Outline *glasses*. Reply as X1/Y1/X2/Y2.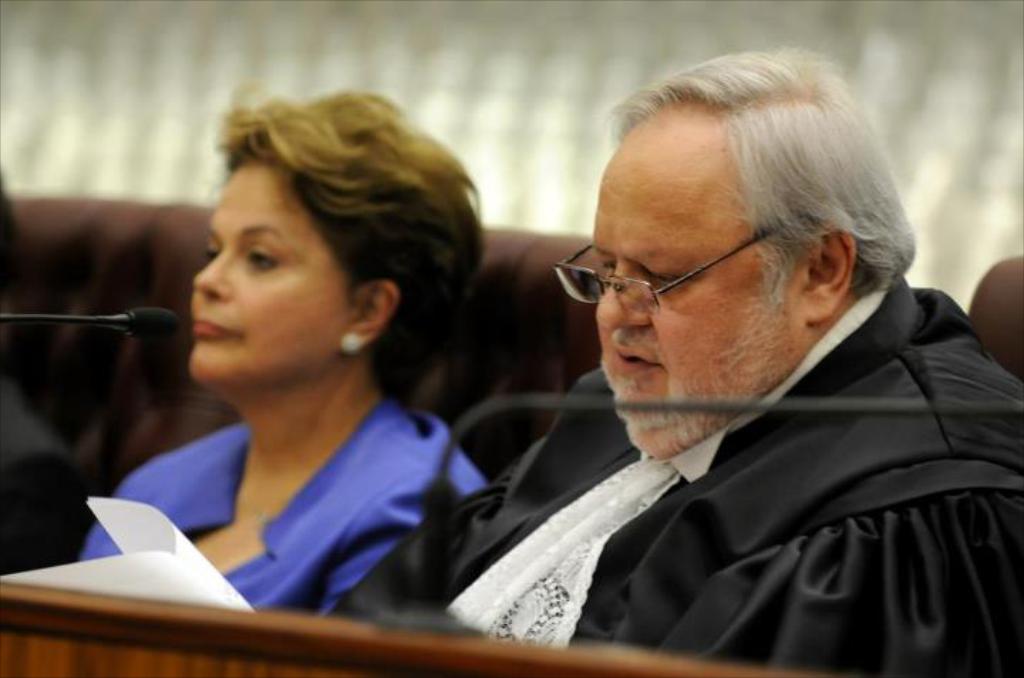
549/243/794/333.
